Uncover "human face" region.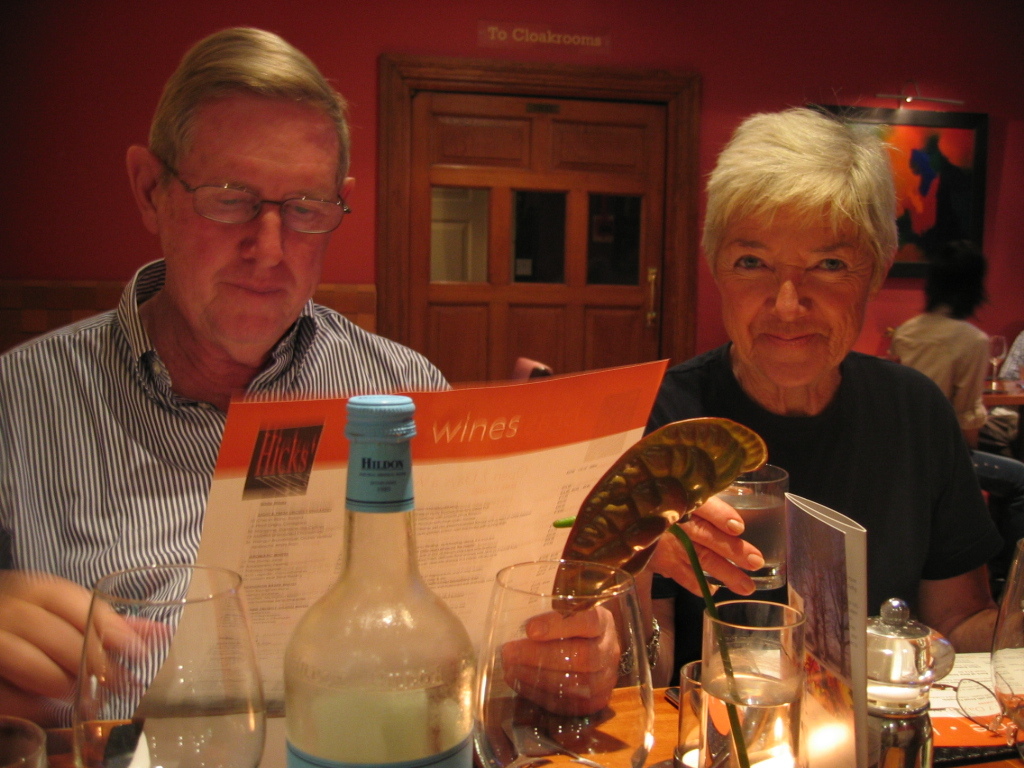
Uncovered: bbox(710, 194, 888, 385).
